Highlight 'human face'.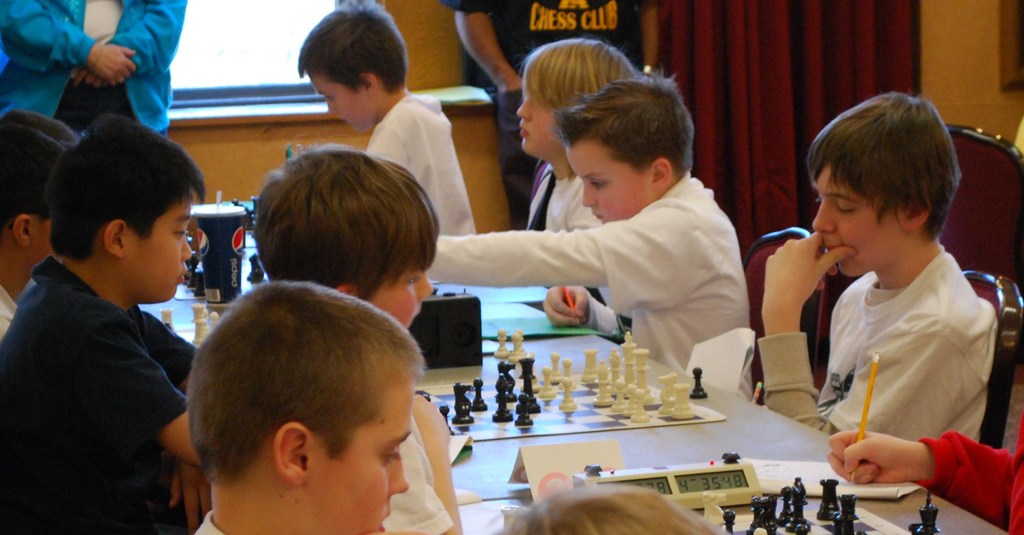
Highlighted region: [813,167,908,283].
